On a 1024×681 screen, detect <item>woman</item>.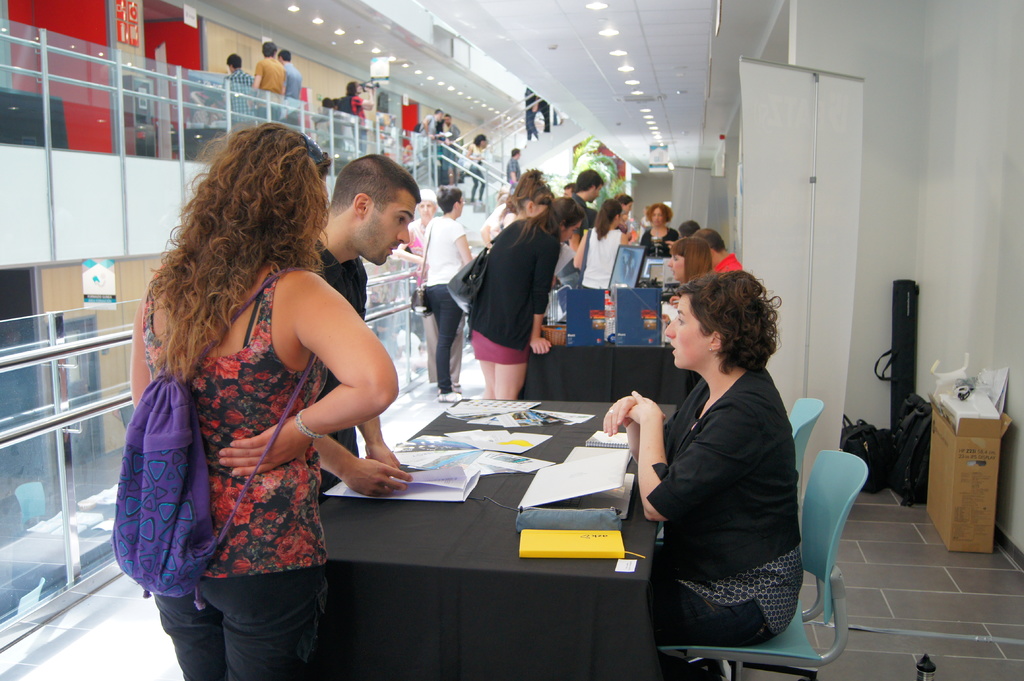
(572,198,630,292).
